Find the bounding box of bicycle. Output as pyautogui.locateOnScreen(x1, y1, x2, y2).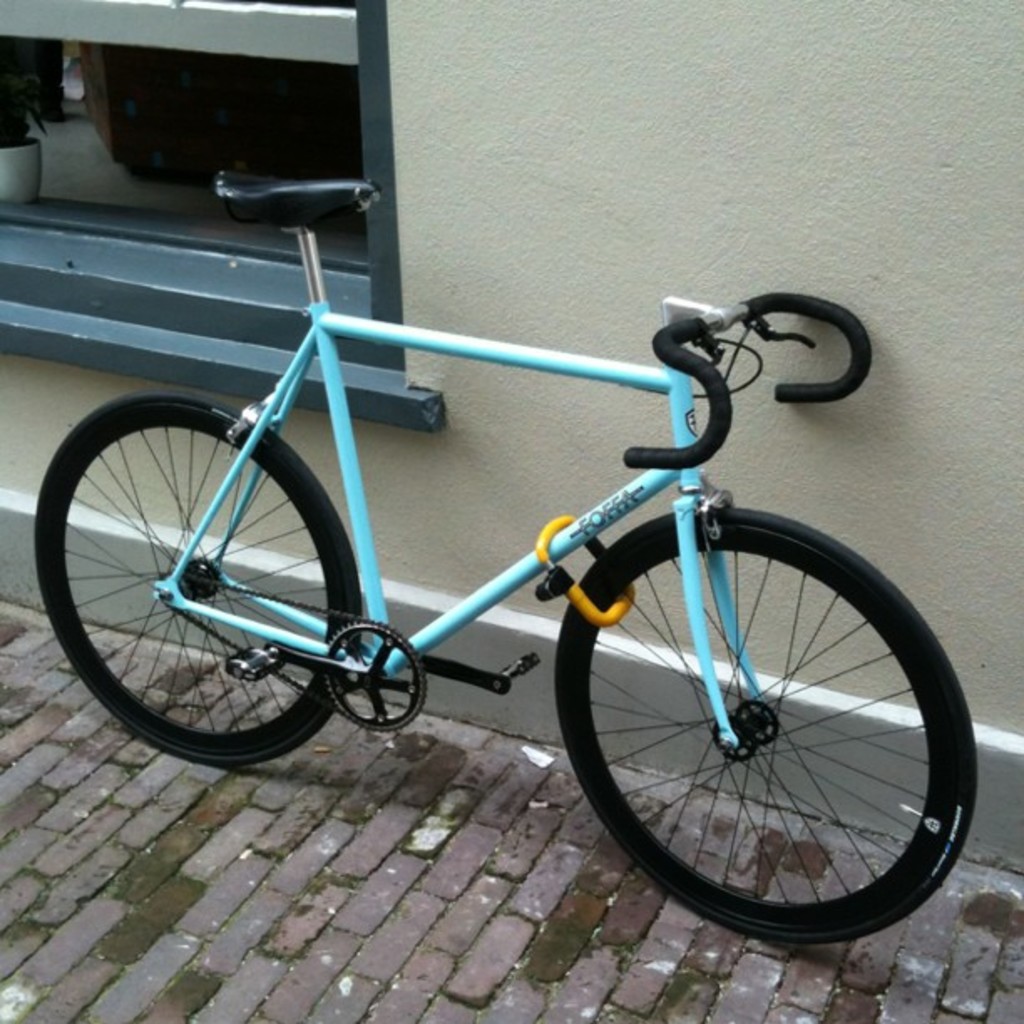
pyautogui.locateOnScreen(30, 169, 992, 947).
